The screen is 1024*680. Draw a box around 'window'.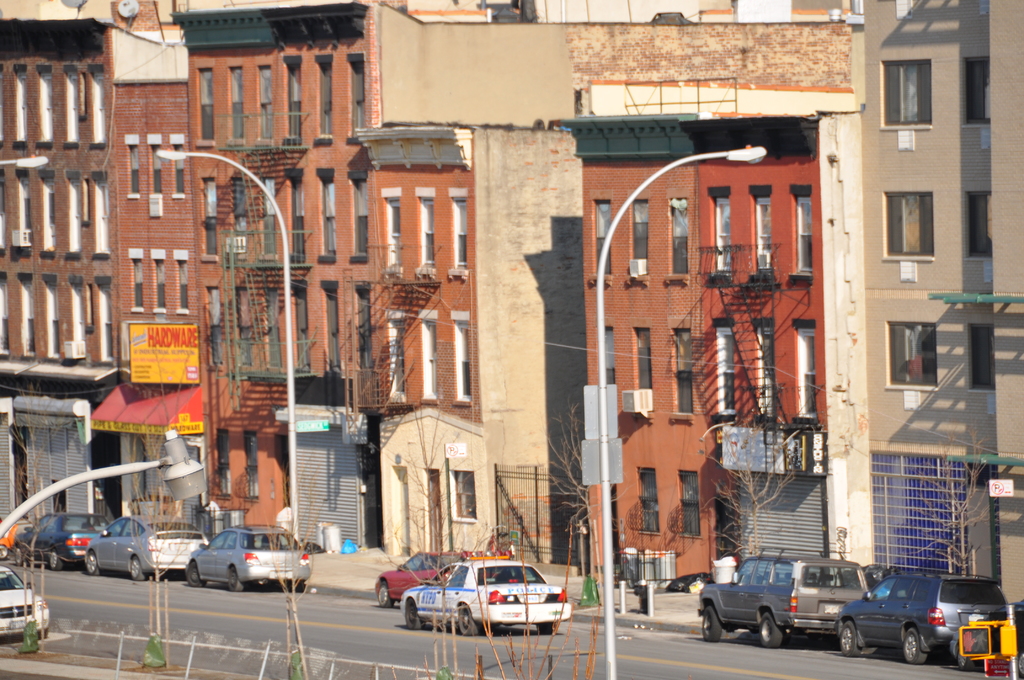
875/180/939/268.
